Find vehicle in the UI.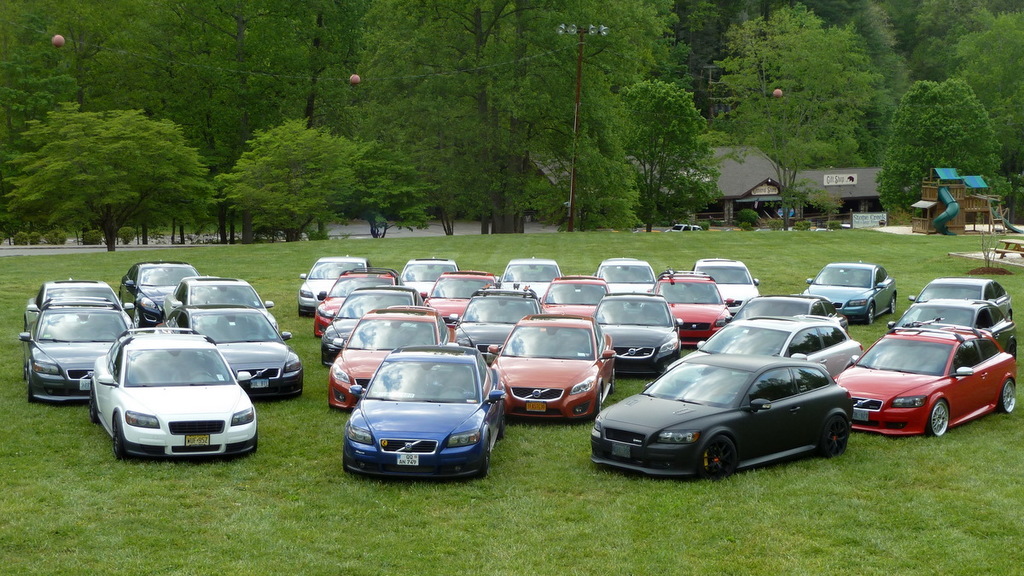
UI element at Rect(315, 268, 401, 338).
